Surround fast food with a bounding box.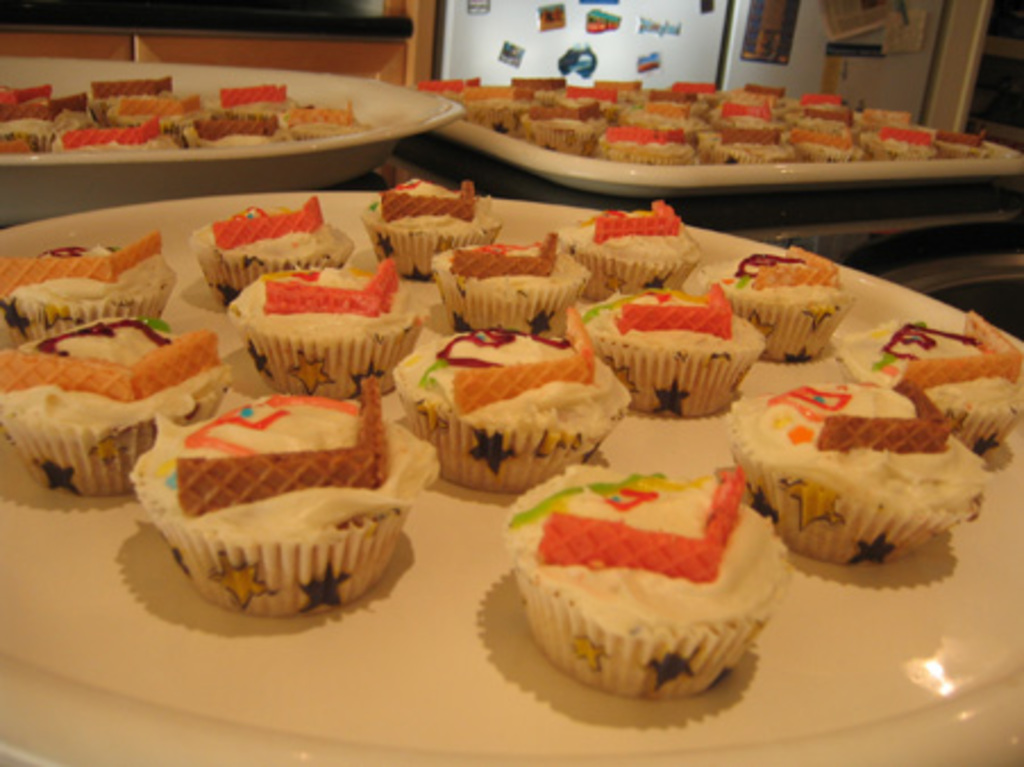
[left=229, top=75, right=304, bottom=138].
